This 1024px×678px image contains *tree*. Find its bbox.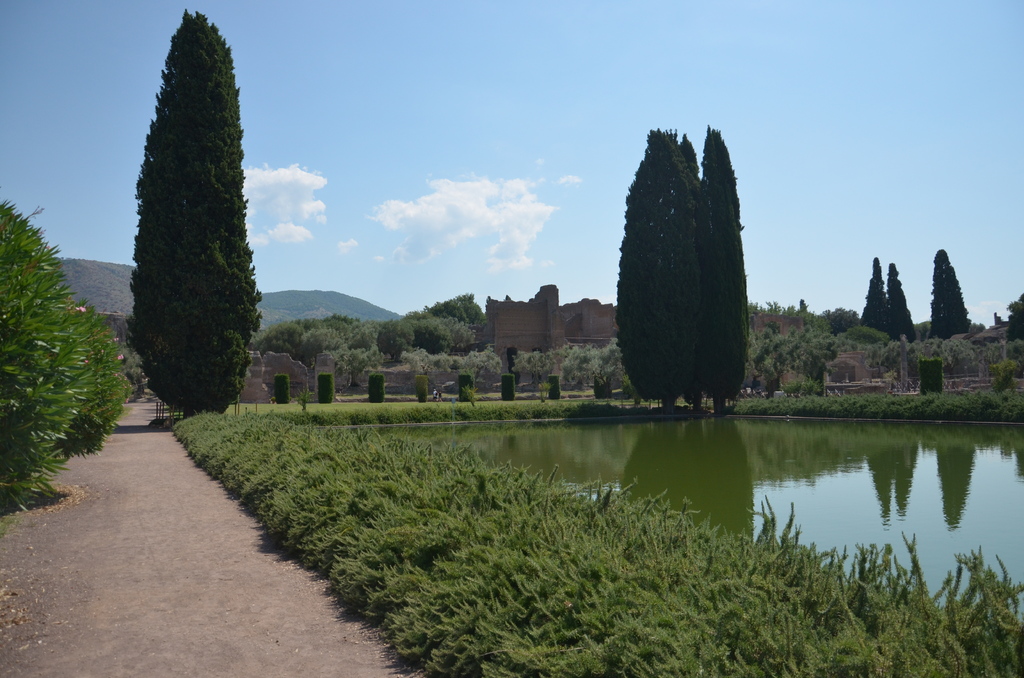
Rect(696, 129, 741, 411).
